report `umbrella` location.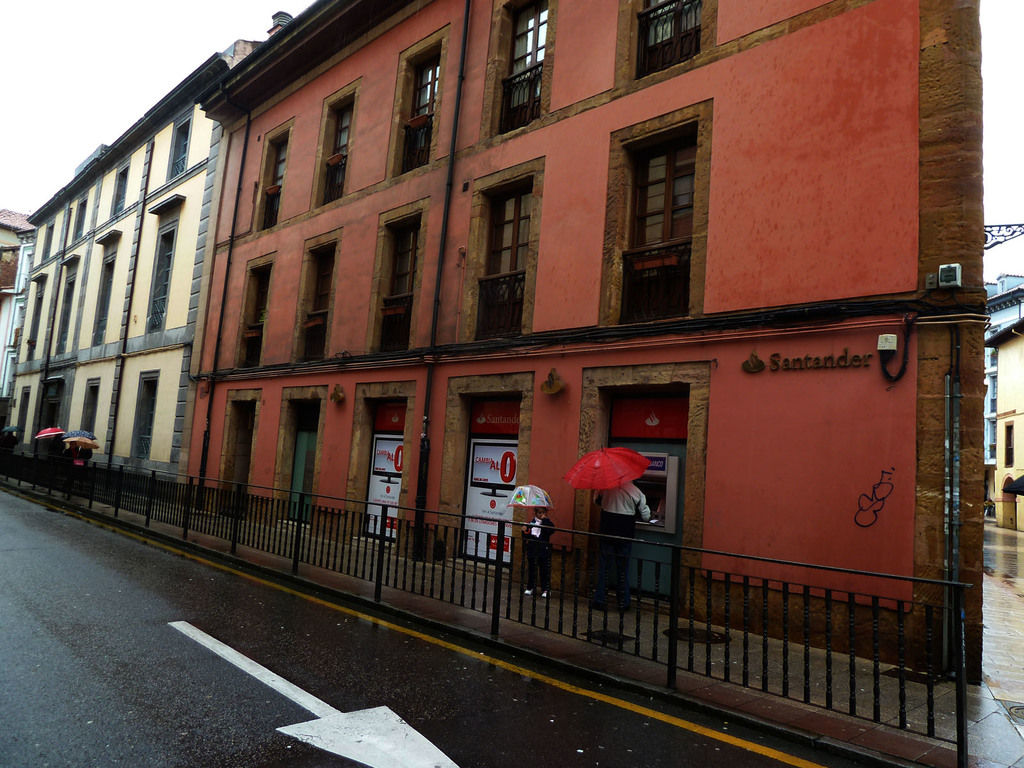
Report: 562, 444, 653, 490.
